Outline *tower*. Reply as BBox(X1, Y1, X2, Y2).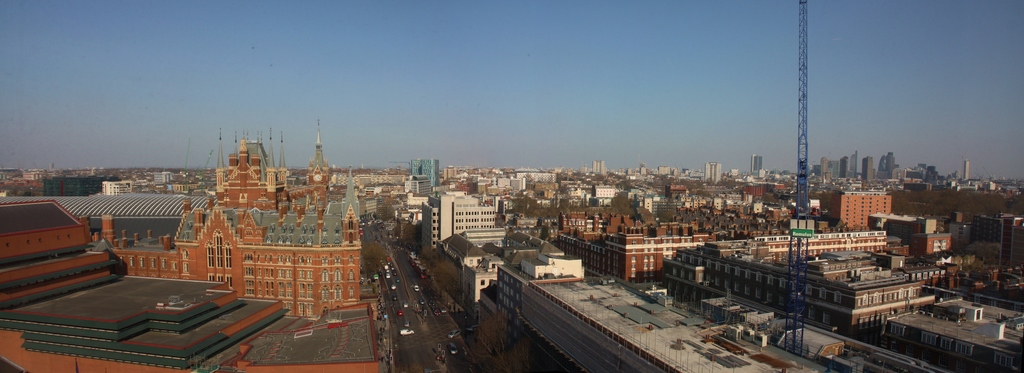
BBox(874, 151, 903, 177).
